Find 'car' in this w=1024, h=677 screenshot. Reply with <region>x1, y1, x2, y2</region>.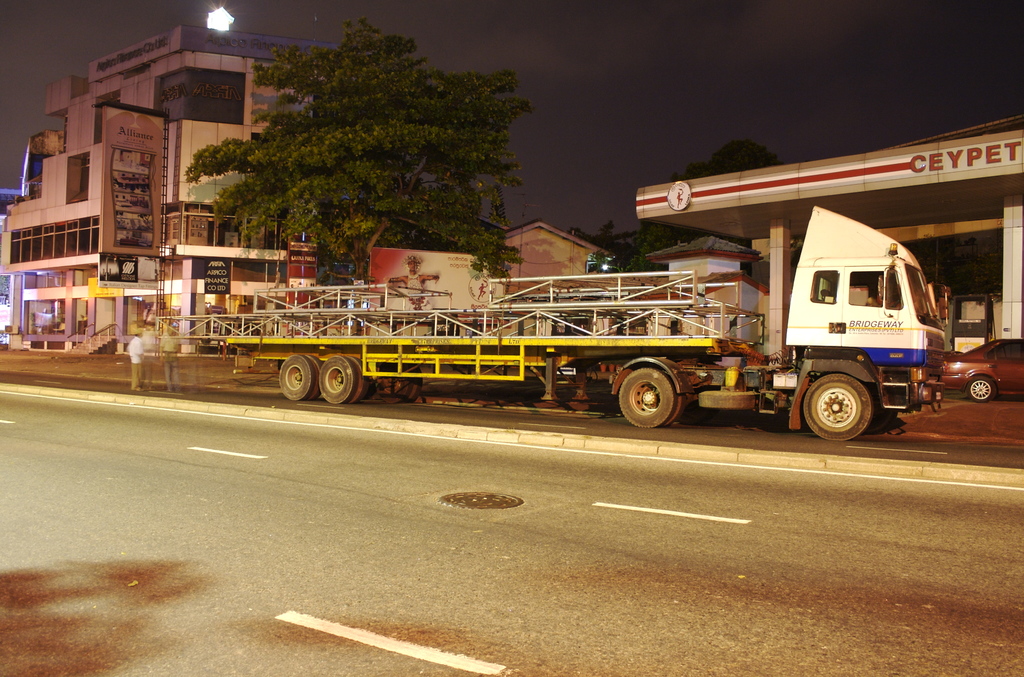
<region>929, 329, 1016, 407</region>.
